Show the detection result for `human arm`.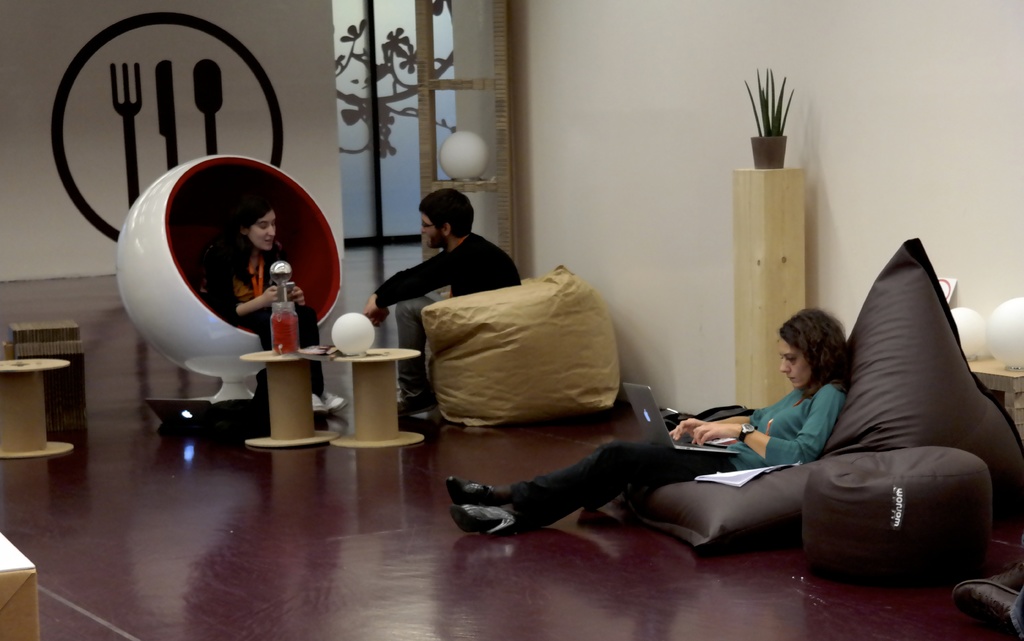
detection(671, 378, 849, 462).
